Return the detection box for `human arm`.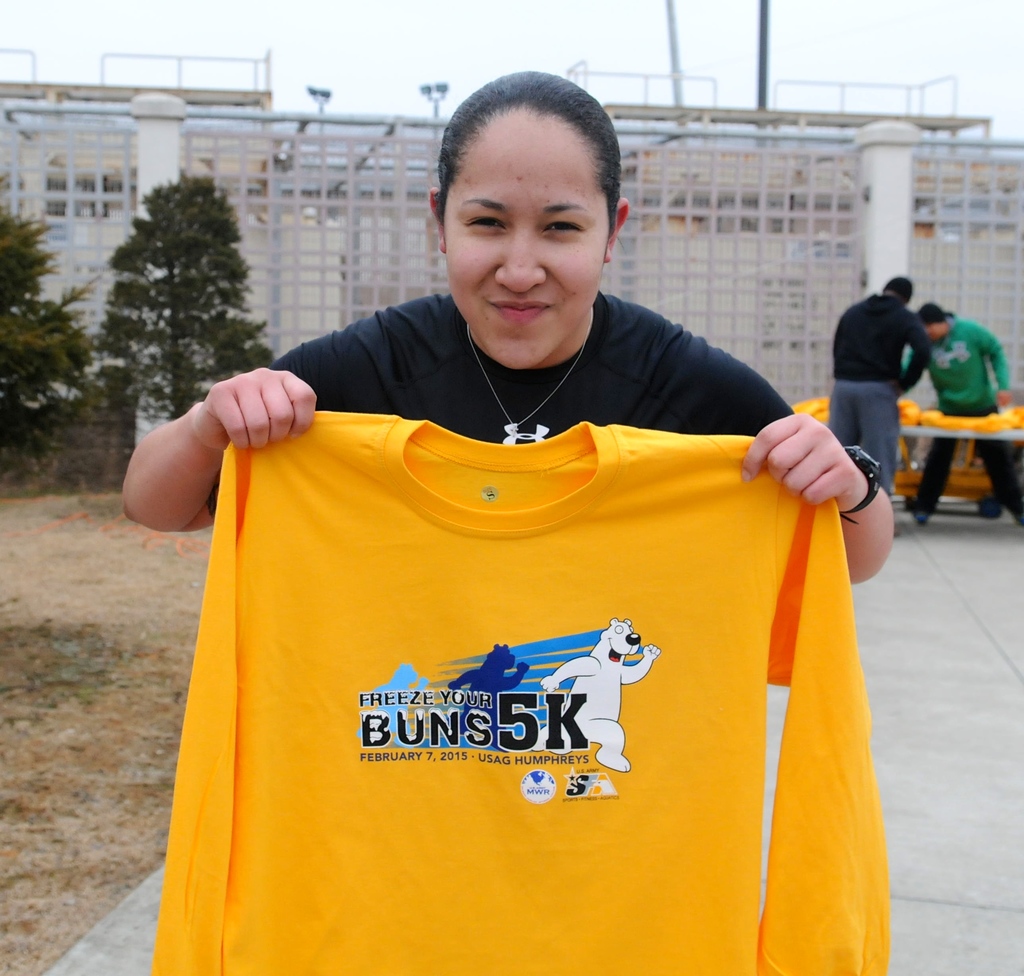
select_region(900, 313, 931, 395).
